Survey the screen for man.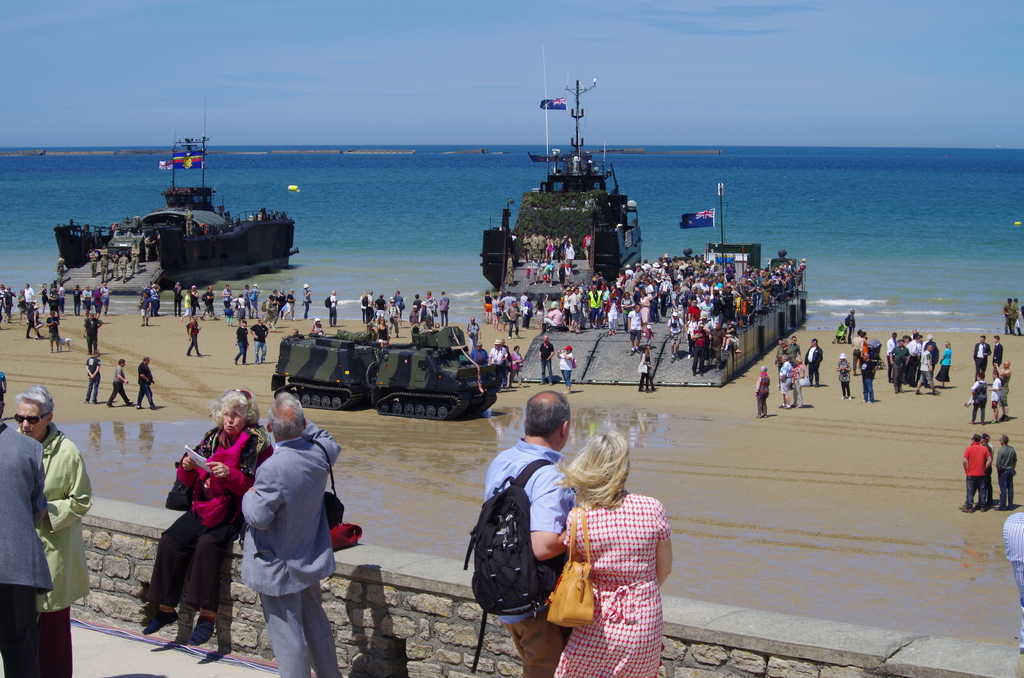
Survey found: (980,435,992,508).
